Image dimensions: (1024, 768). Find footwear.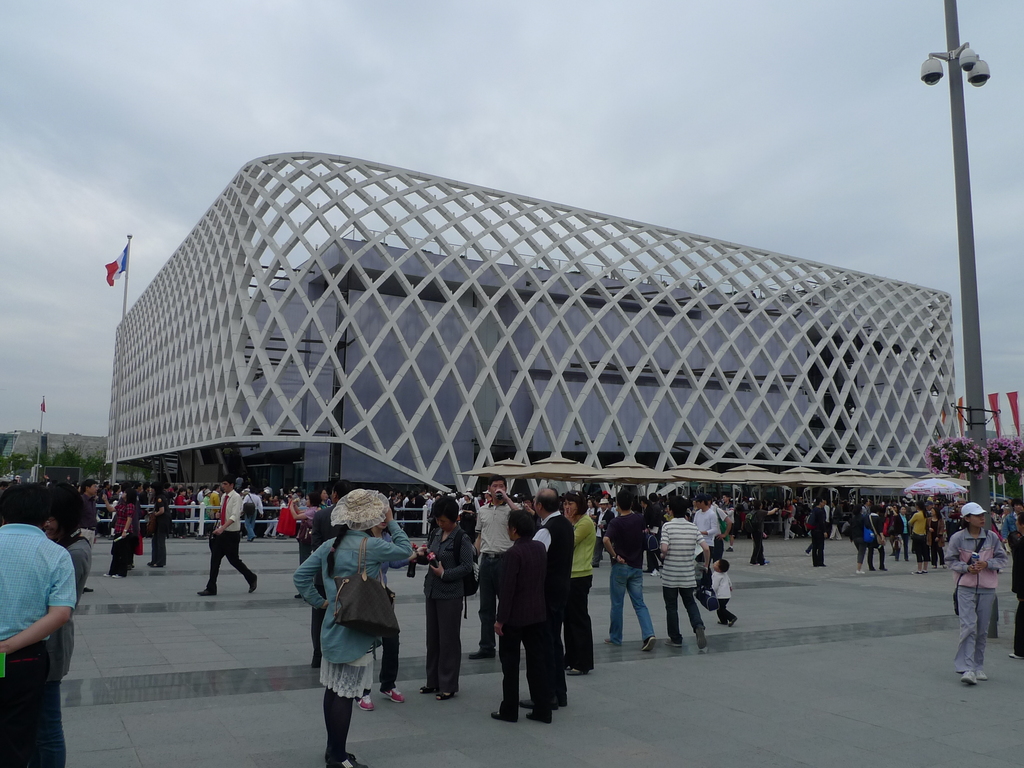
box(980, 669, 989, 680).
